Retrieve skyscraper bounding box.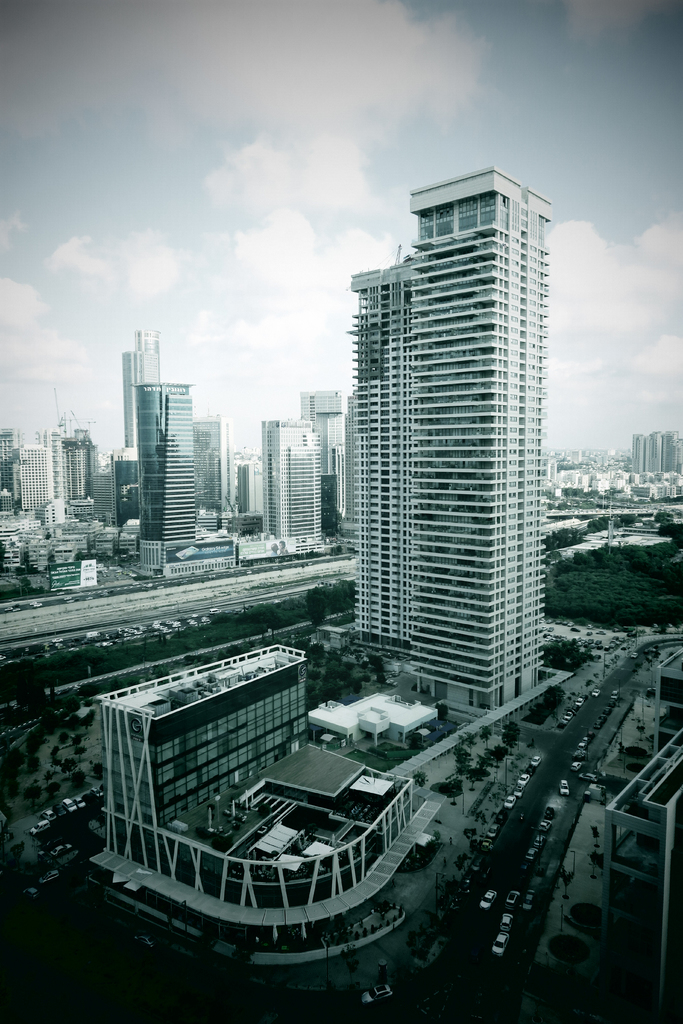
Bounding box: box=[627, 428, 682, 472].
